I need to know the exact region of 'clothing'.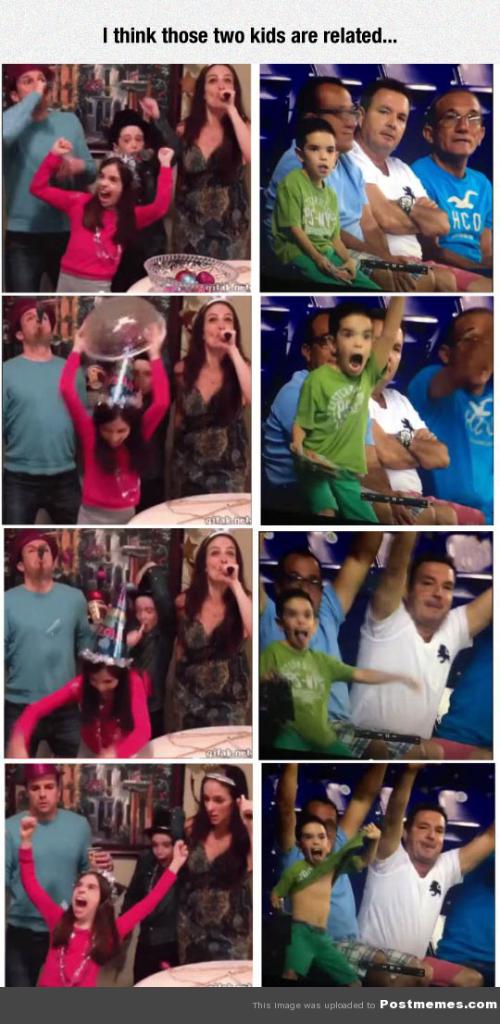
Region: bbox(0, 83, 95, 292).
